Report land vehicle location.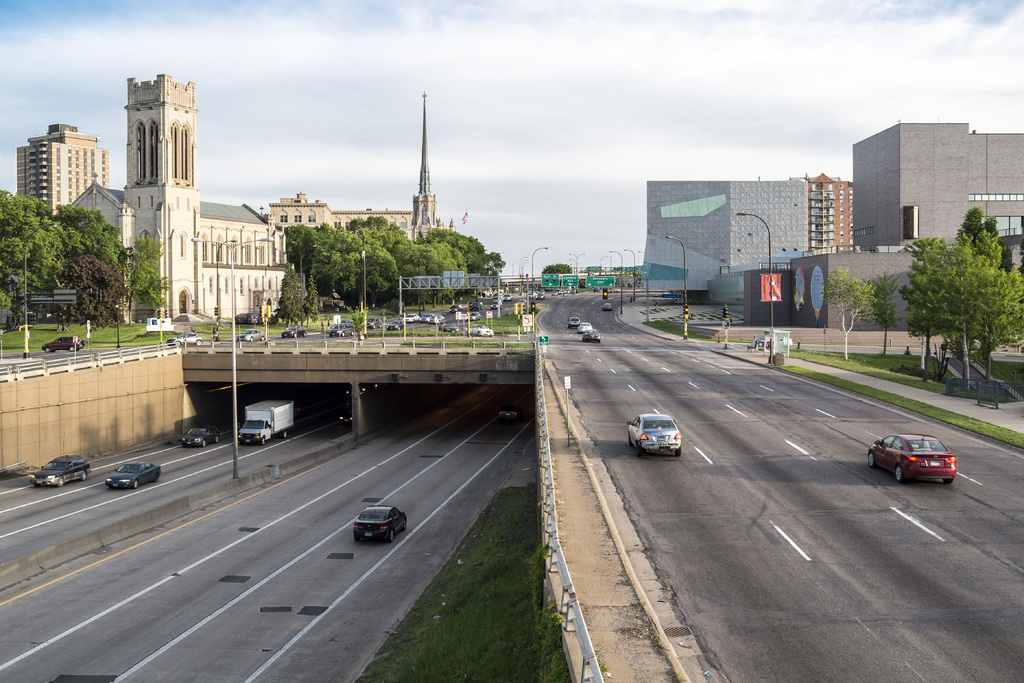
Report: {"left": 240, "top": 398, "right": 292, "bottom": 445}.
